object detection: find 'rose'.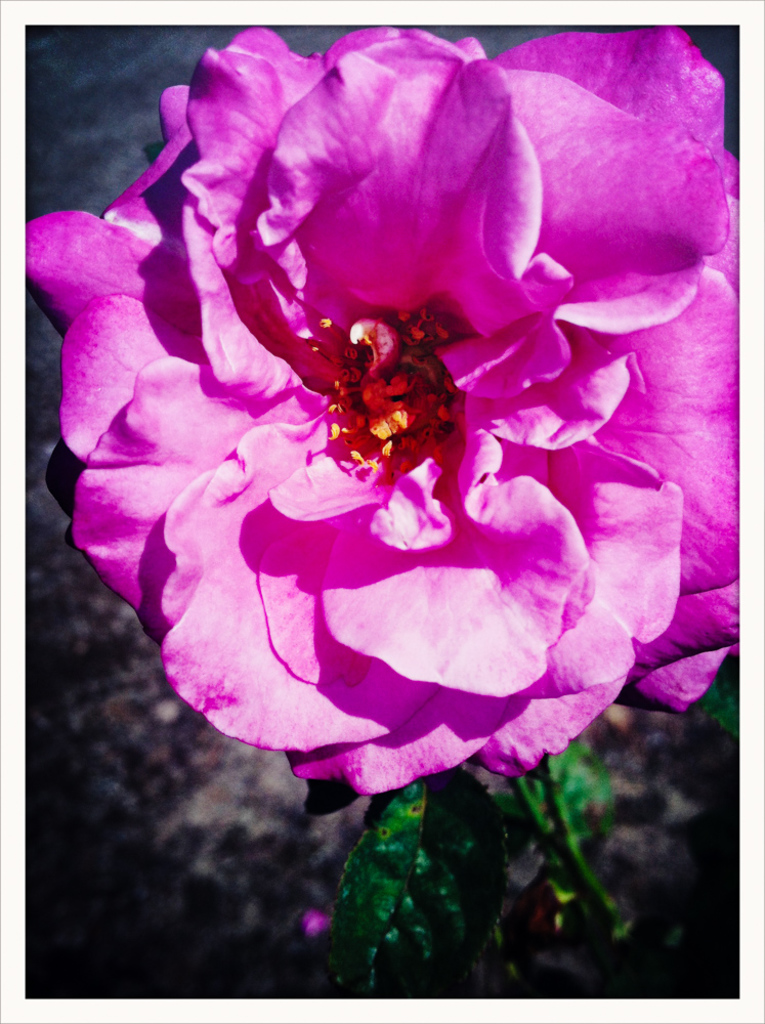
Rect(25, 22, 740, 801).
